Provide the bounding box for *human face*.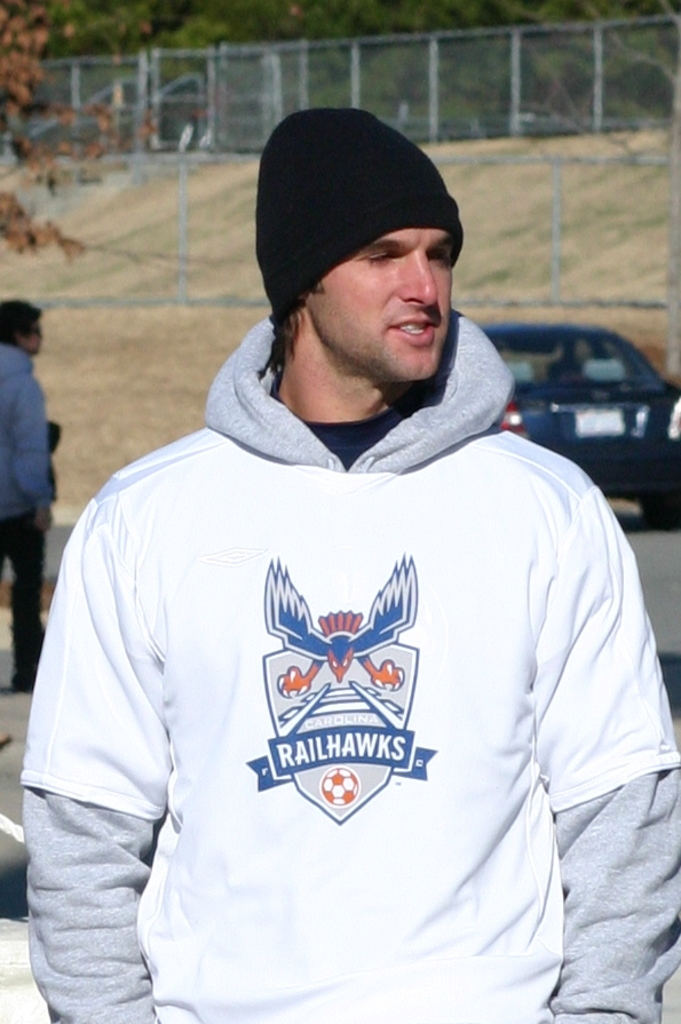
300/225/457/382.
